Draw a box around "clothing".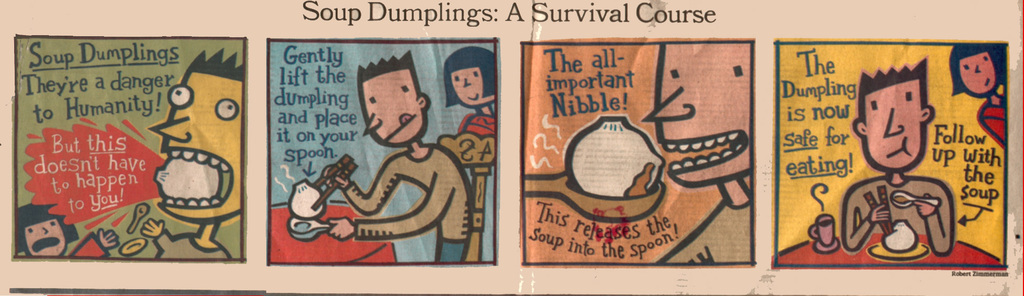
detection(344, 144, 474, 276).
